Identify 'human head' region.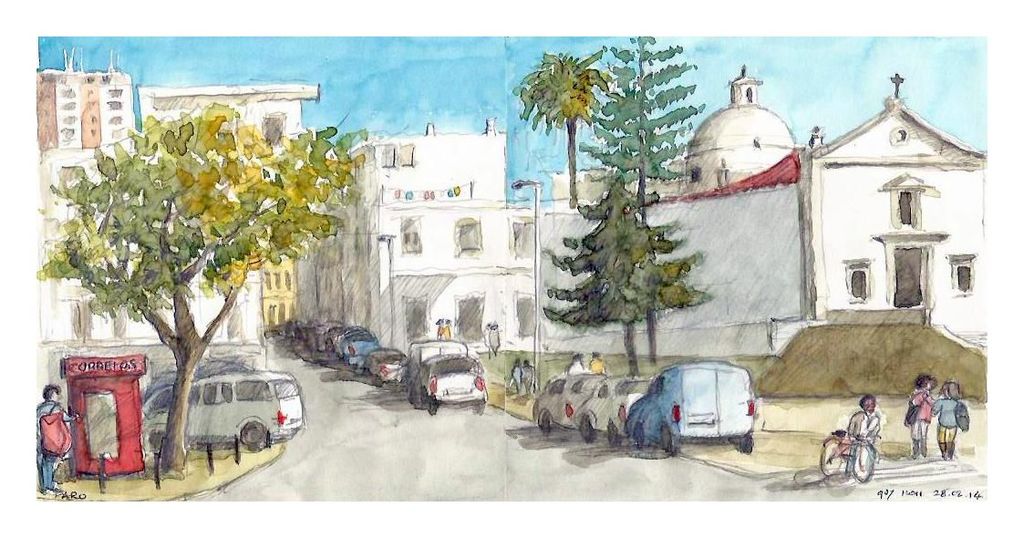
Region: bbox=[910, 375, 935, 393].
